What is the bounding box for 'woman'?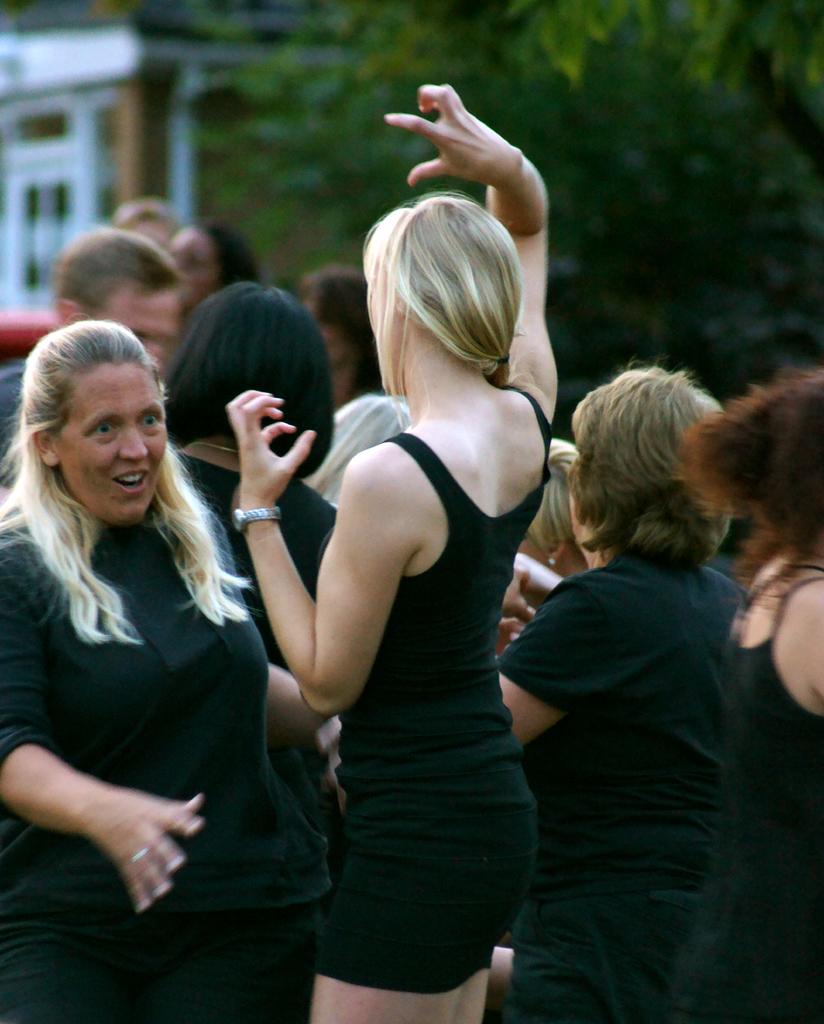
{"left": 681, "top": 364, "right": 823, "bottom": 1023}.
